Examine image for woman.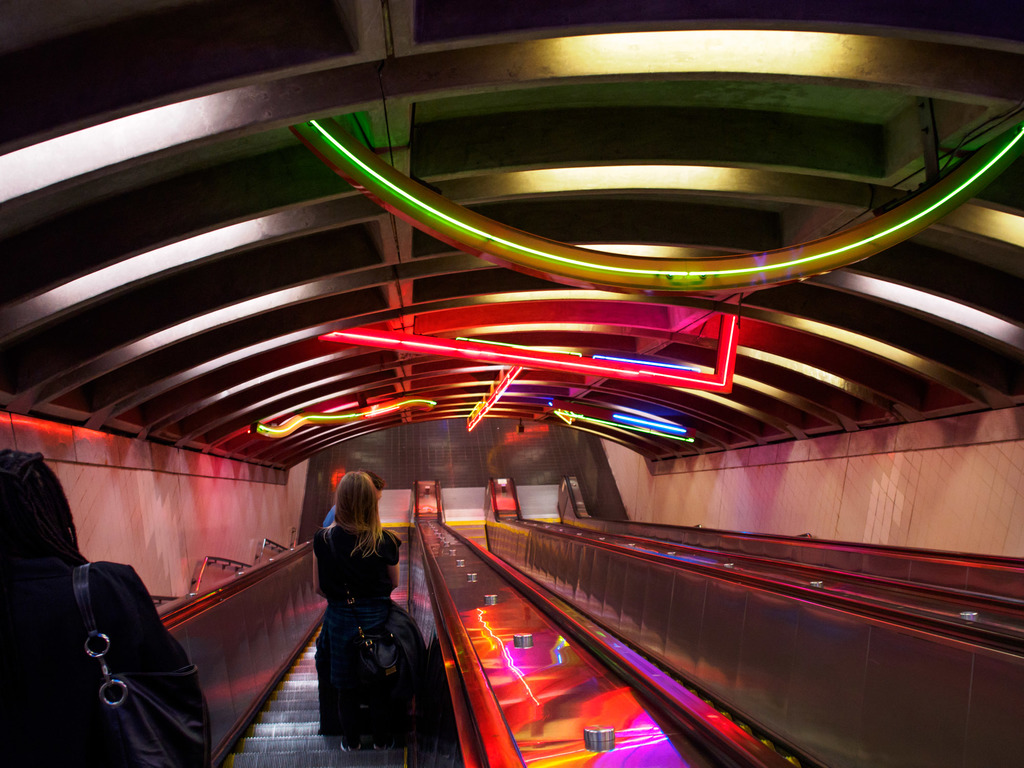
Examination result: 314/468/403/735.
